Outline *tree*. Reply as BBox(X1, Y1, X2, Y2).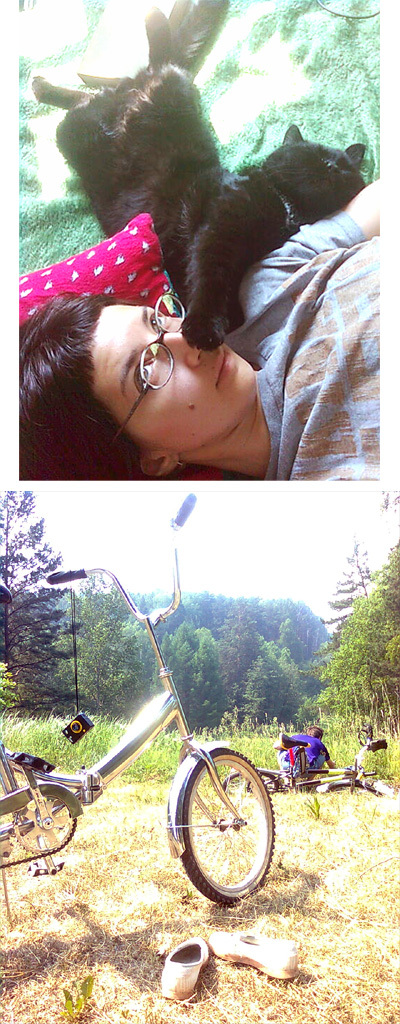
BBox(0, 495, 75, 704).
